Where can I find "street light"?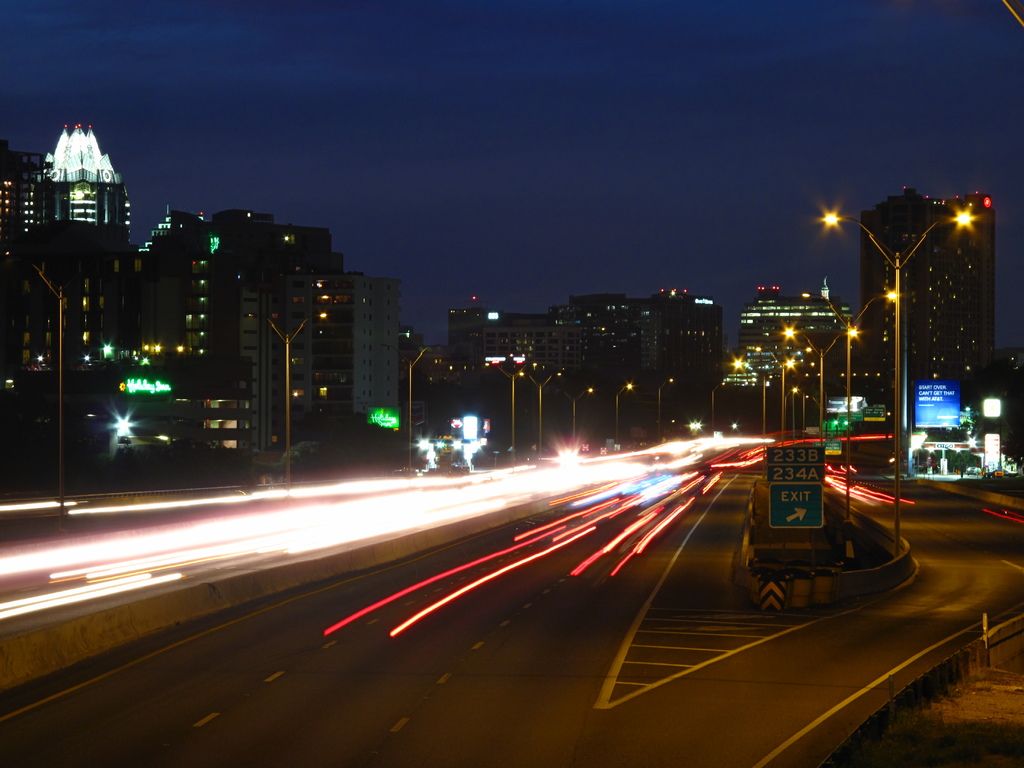
You can find it at 598/373/637/447.
